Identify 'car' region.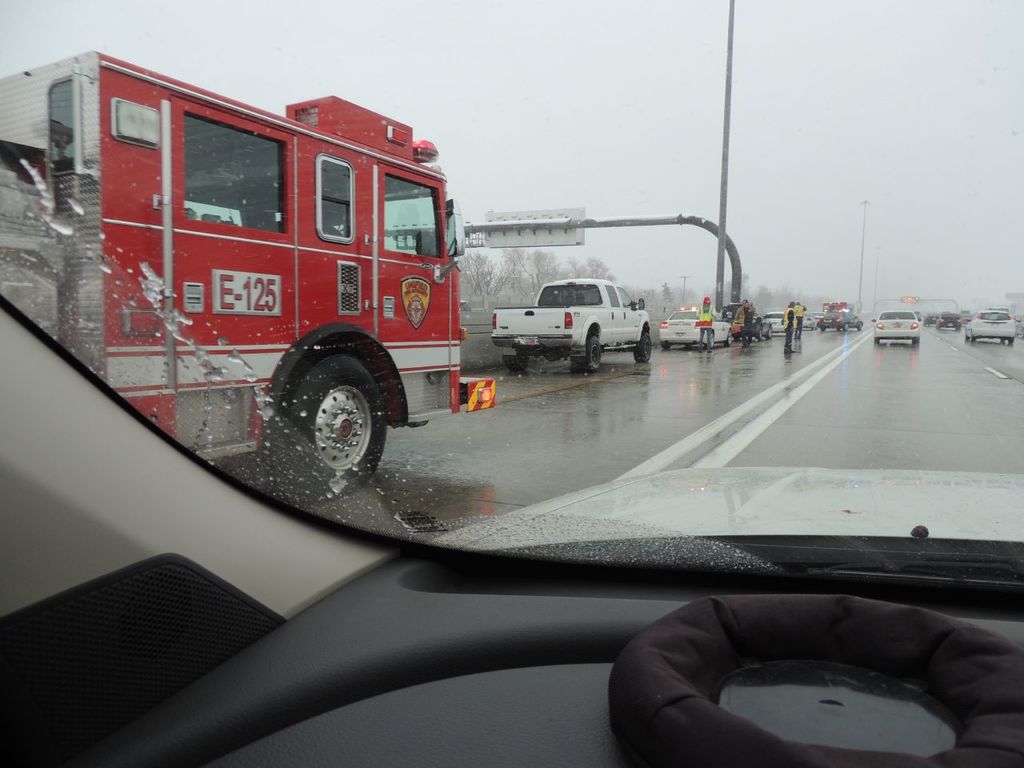
Region: 0,0,1023,767.
